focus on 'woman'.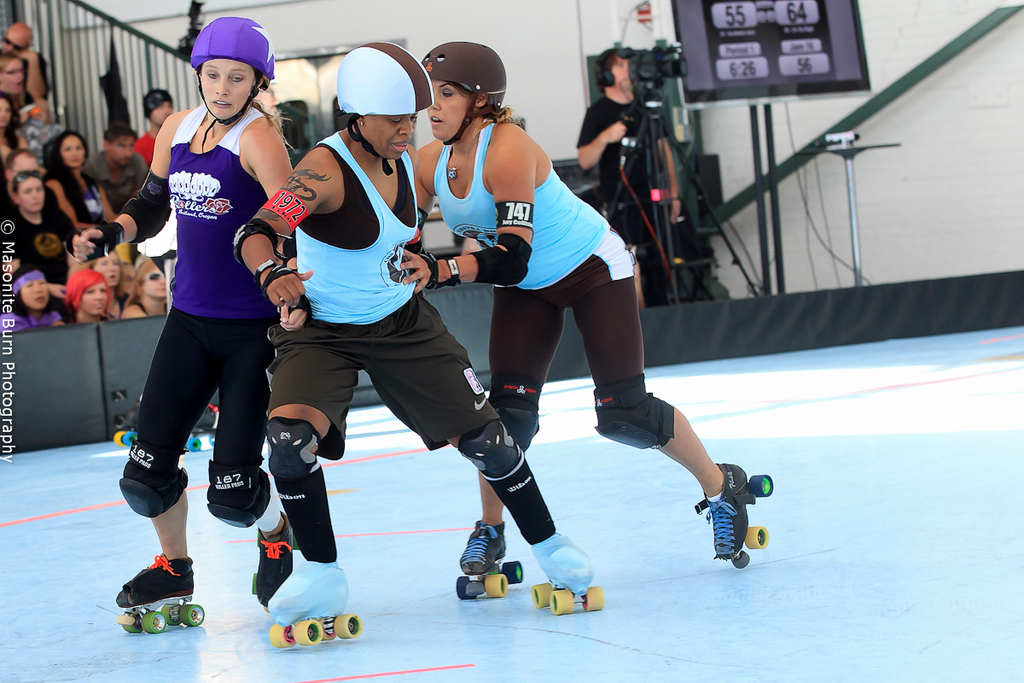
Focused at [61, 261, 110, 324].
